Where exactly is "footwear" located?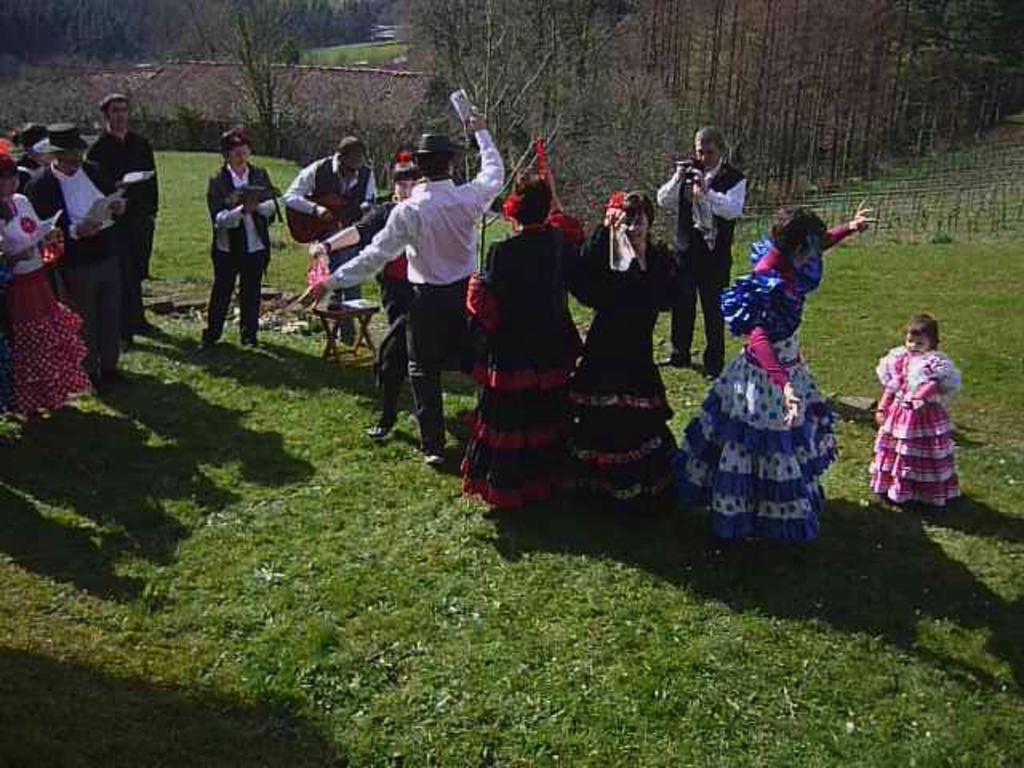
Its bounding box is l=198, t=336, r=213, b=346.
